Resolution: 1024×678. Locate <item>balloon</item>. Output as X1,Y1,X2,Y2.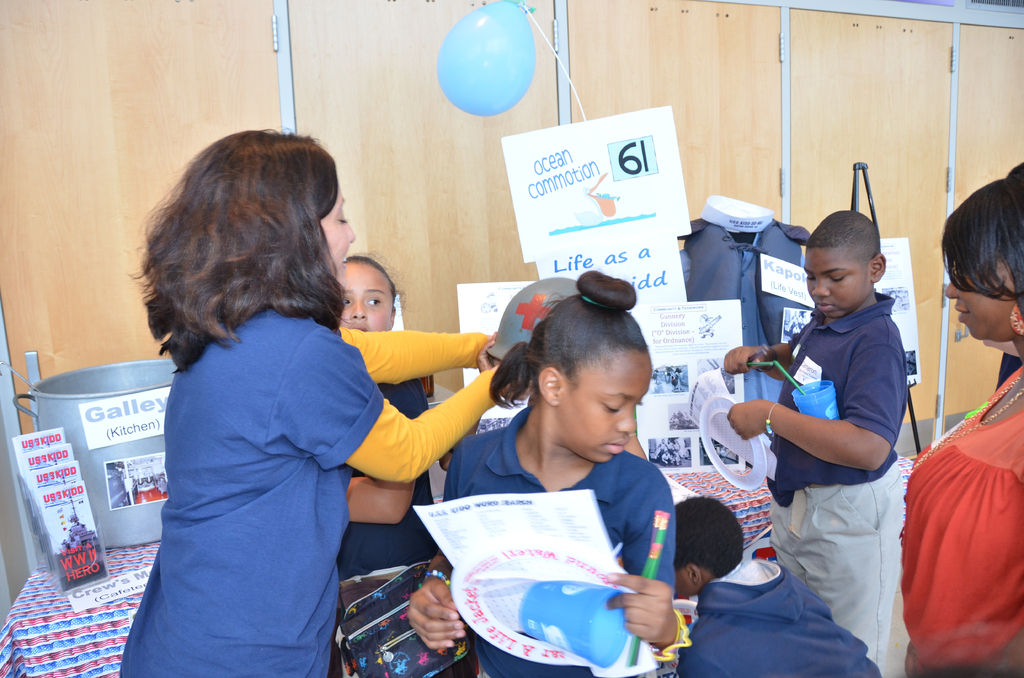
435,0,535,118.
